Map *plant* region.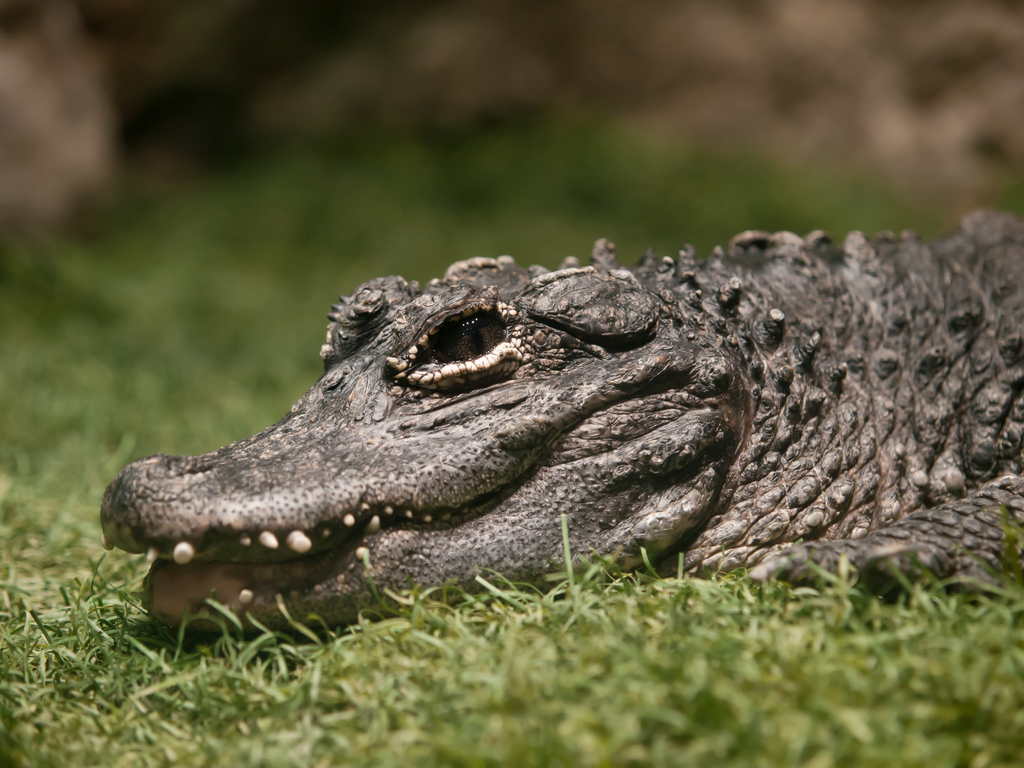
Mapped to (x1=0, y1=129, x2=943, y2=529).
